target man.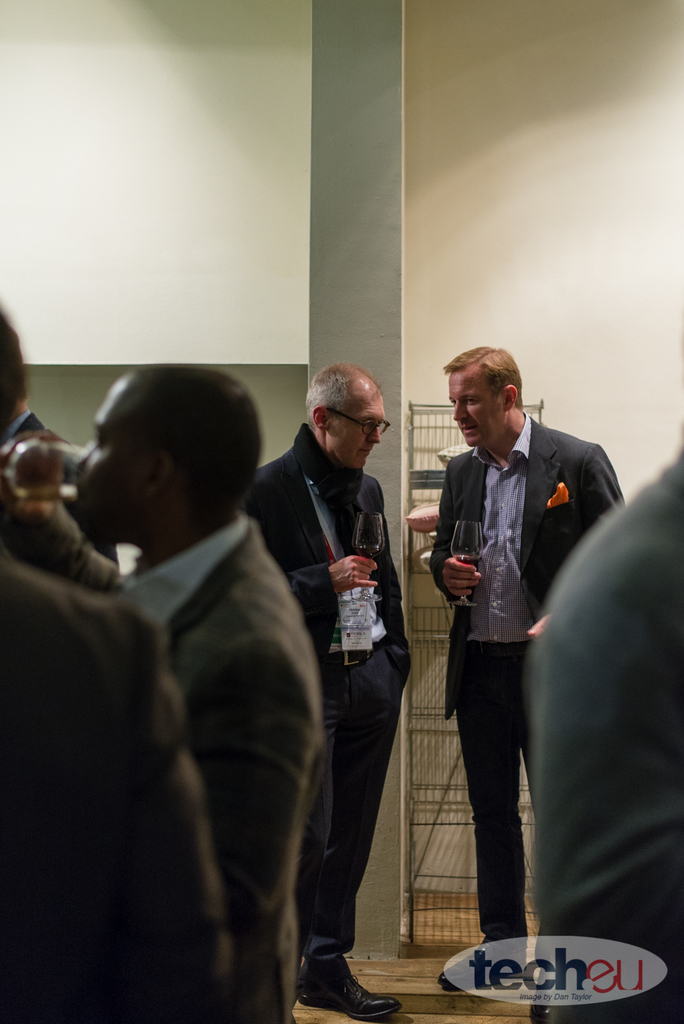
Target region: {"left": 0, "top": 298, "right": 122, "bottom": 566}.
